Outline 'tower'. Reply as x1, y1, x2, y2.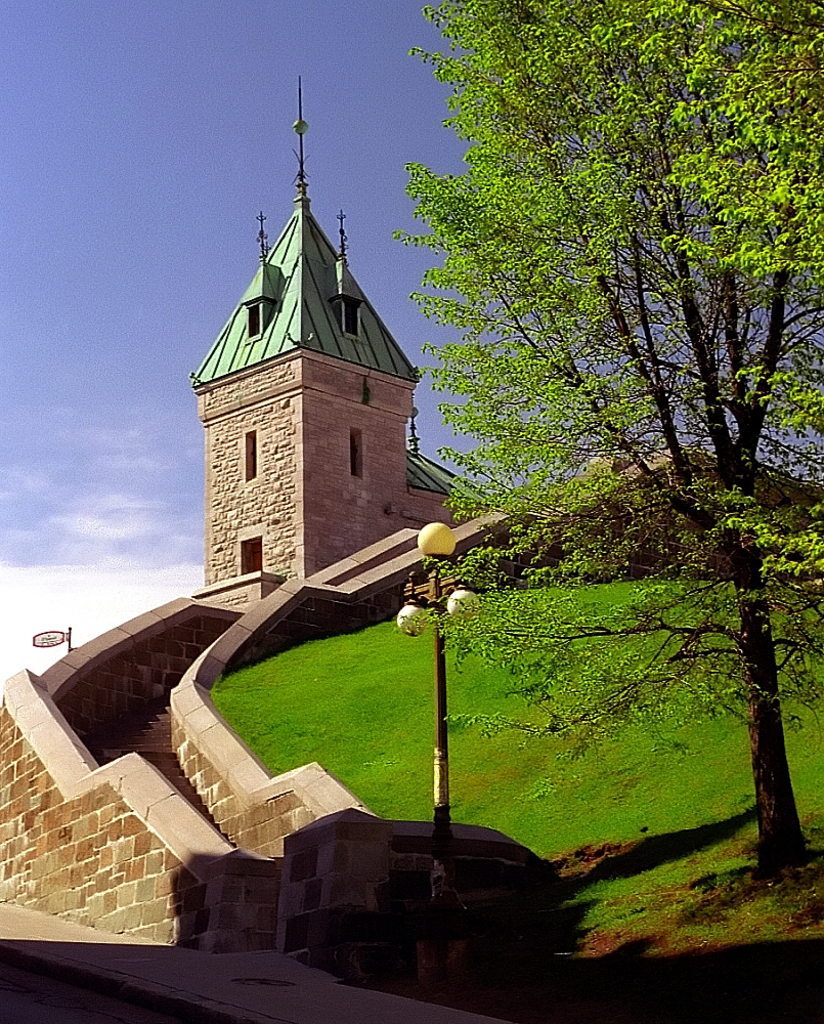
168, 103, 465, 669.
